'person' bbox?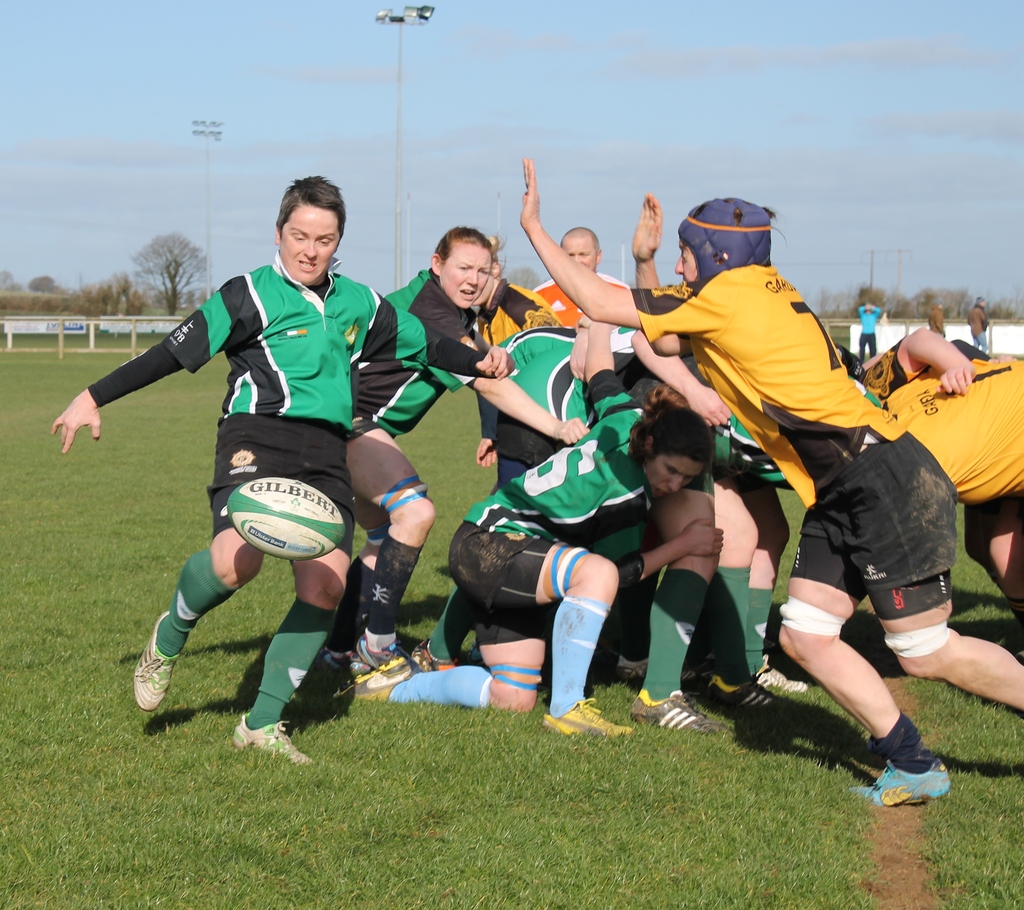
856/300/882/349
